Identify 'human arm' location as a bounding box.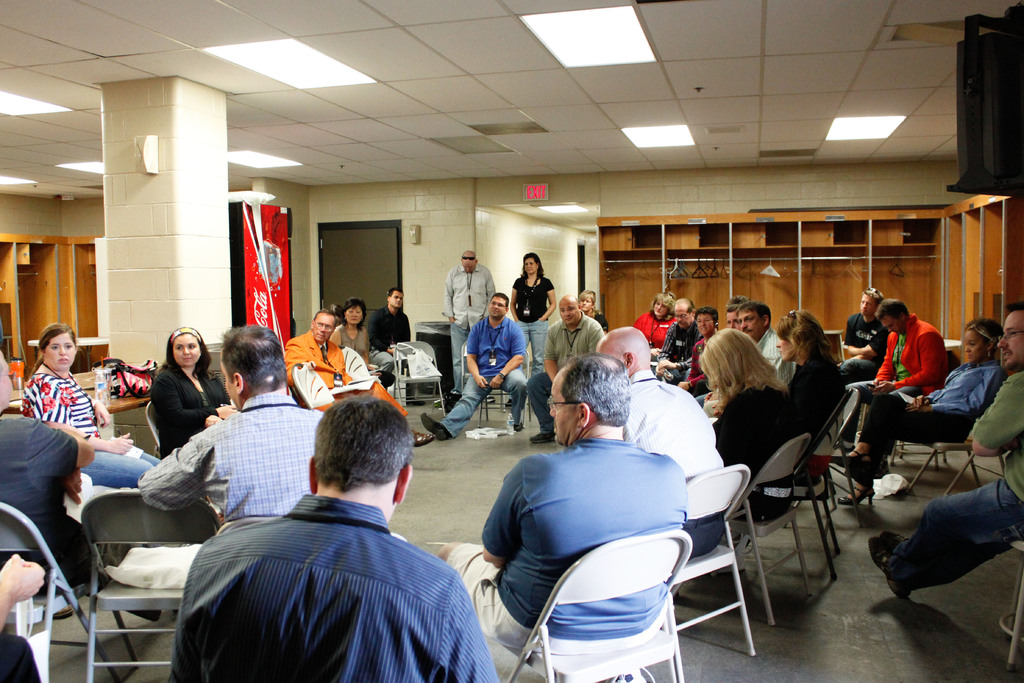
(left=907, top=368, right=1009, bottom=415).
